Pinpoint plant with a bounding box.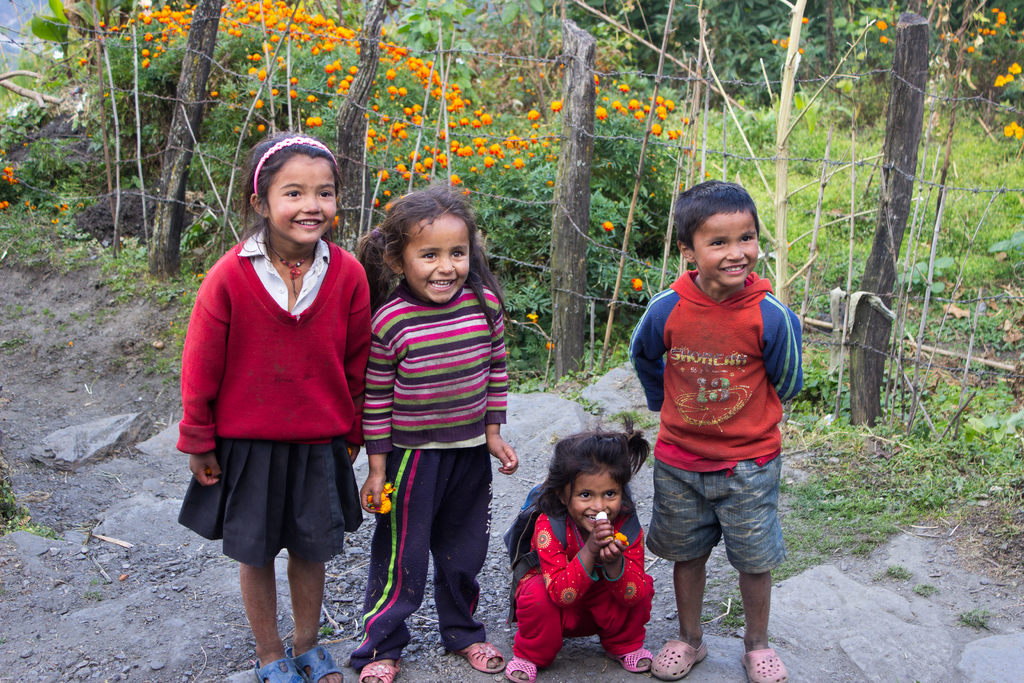
714/589/750/641.
